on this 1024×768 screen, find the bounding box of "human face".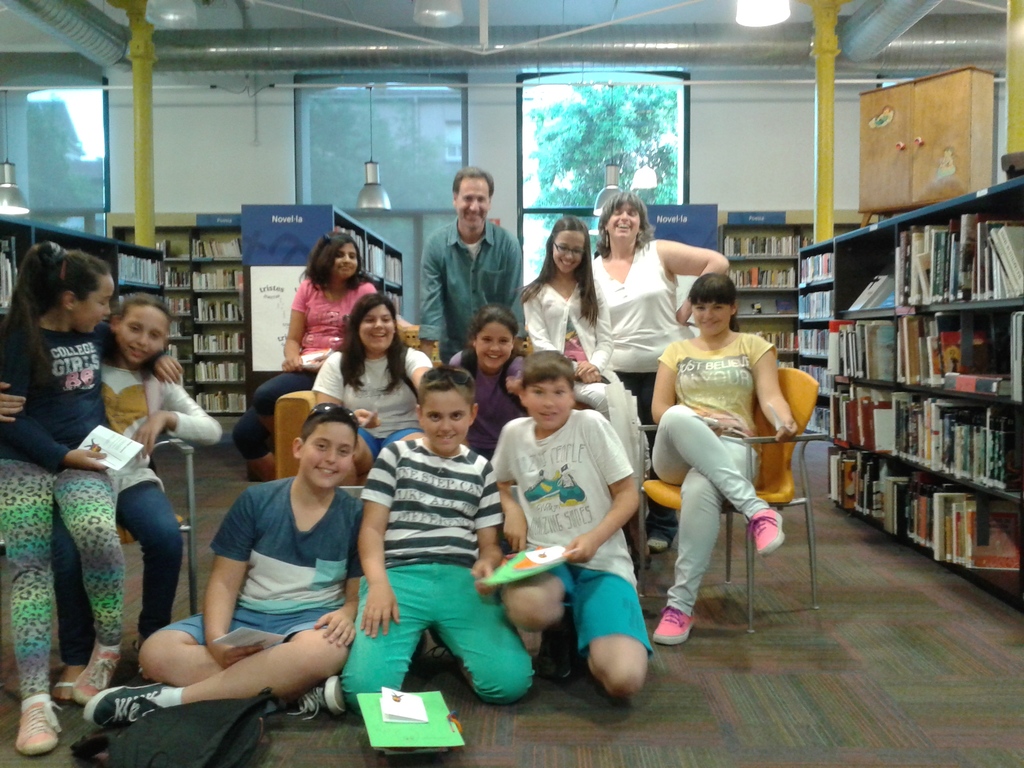
Bounding box: (left=117, top=303, right=174, bottom=364).
